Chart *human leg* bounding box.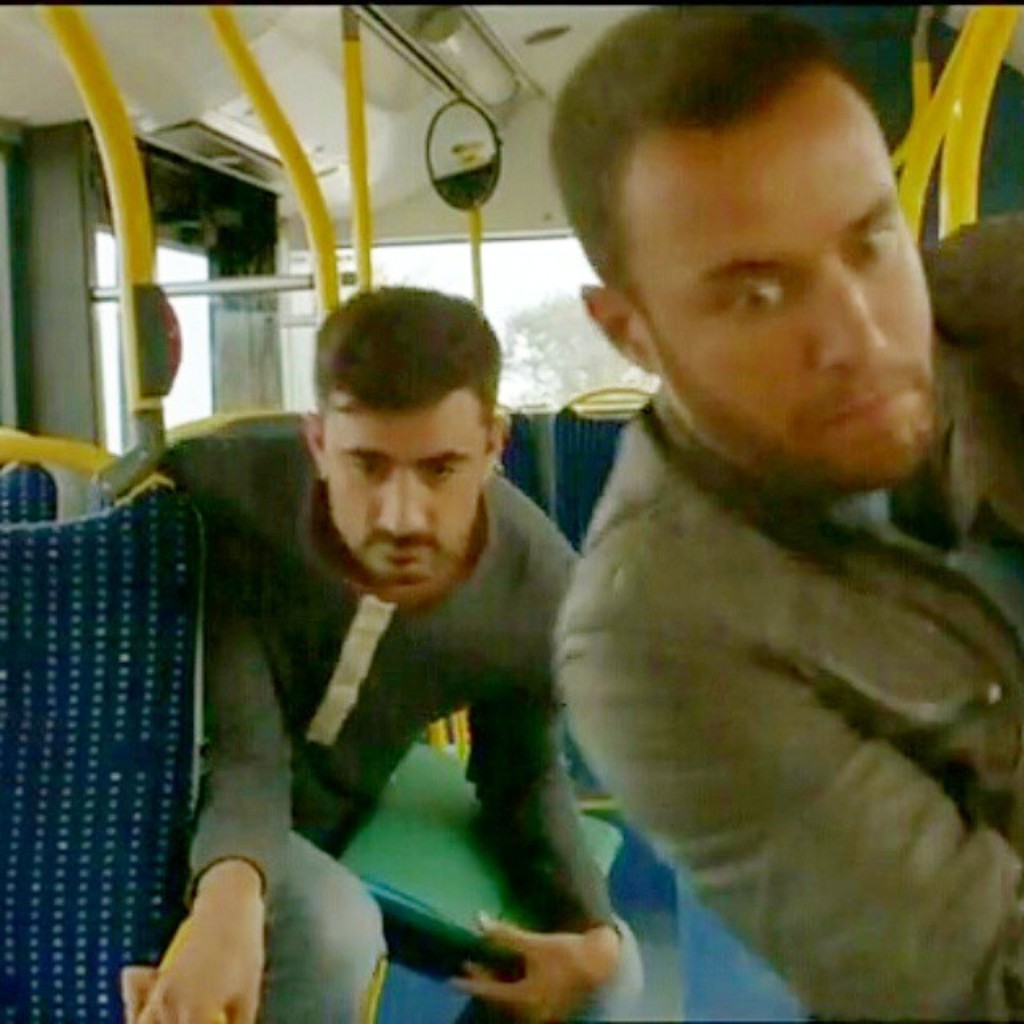
Charted: <box>266,827,395,1022</box>.
